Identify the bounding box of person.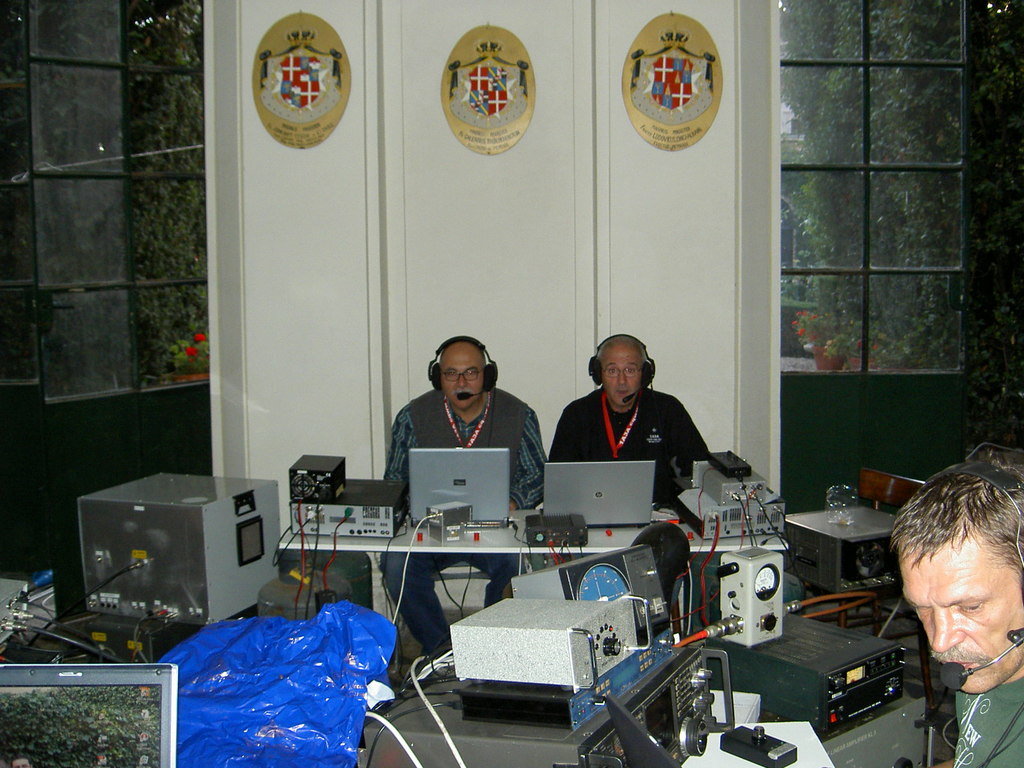
[384, 340, 549, 679].
